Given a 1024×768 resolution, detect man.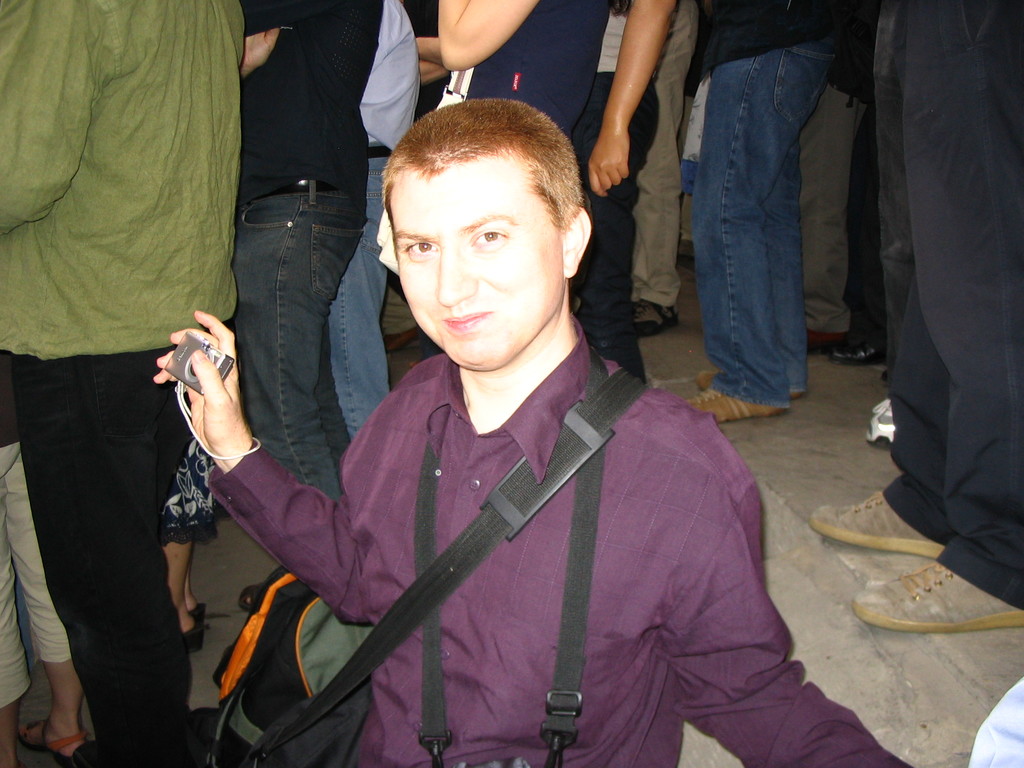
202 89 829 757.
